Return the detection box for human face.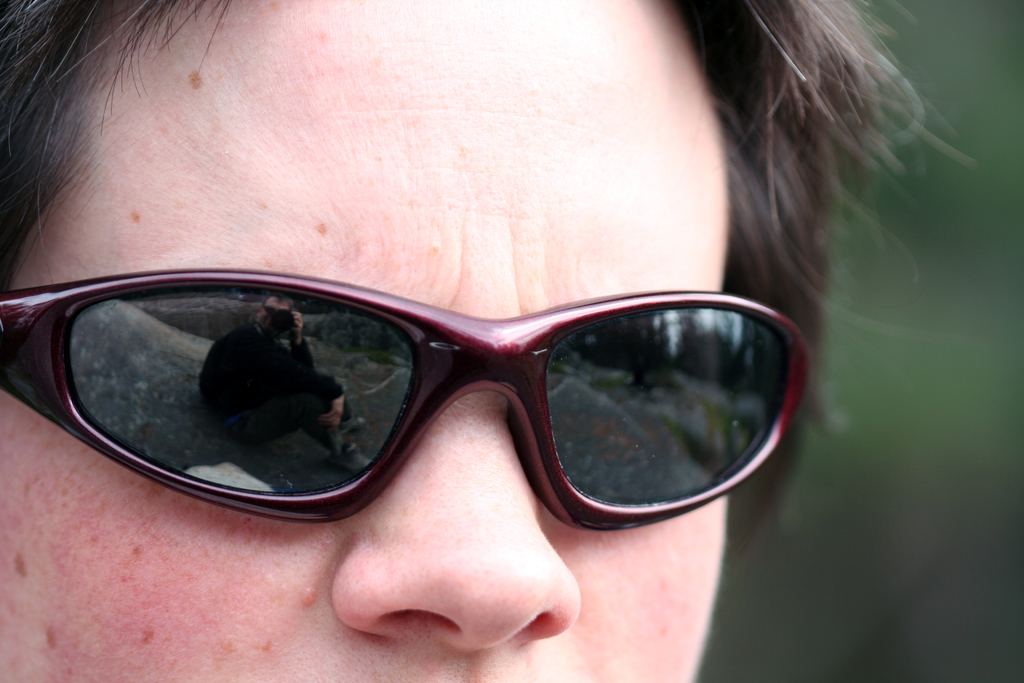
Rect(0, 0, 728, 682).
